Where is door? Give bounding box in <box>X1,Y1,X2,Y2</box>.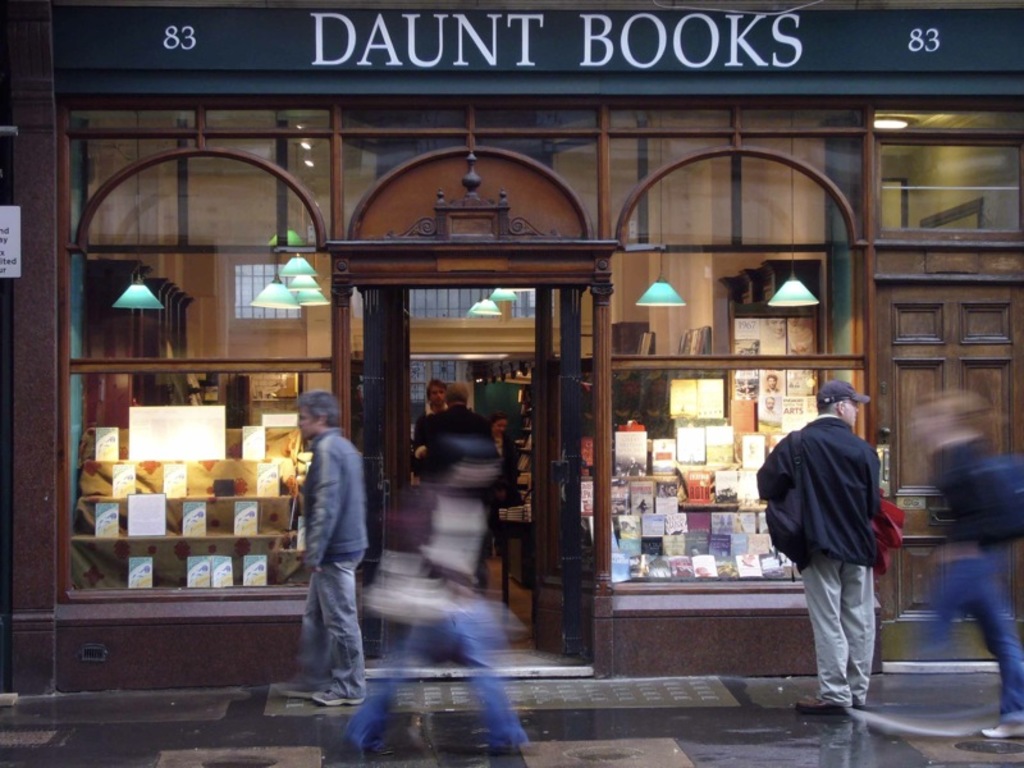
<box>385,285,416,646</box>.
